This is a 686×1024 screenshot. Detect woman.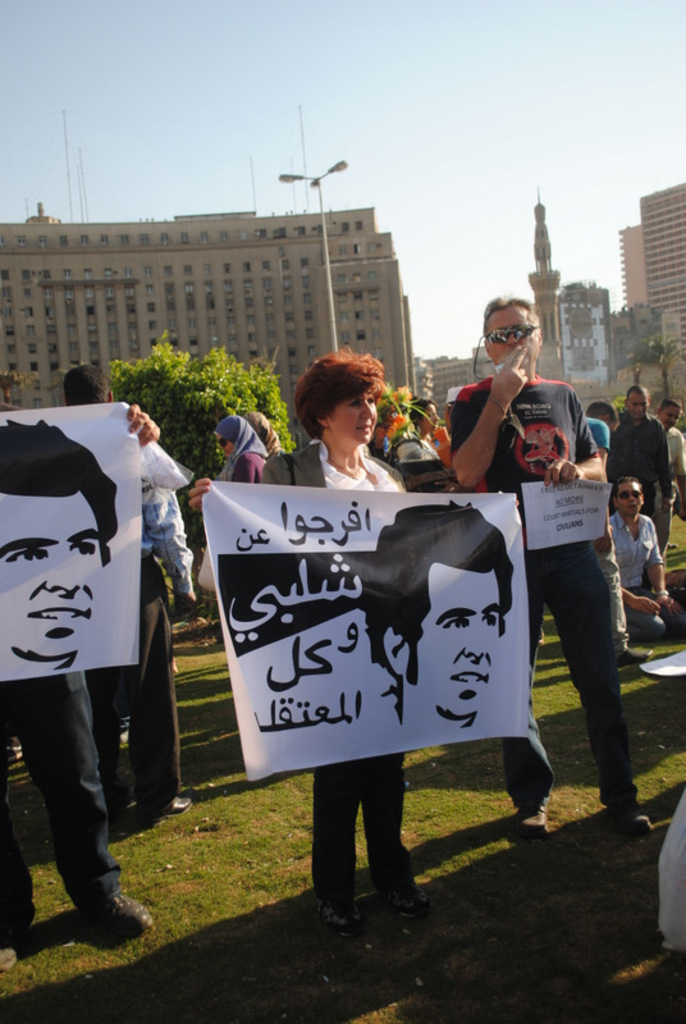
BBox(184, 347, 522, 929).
